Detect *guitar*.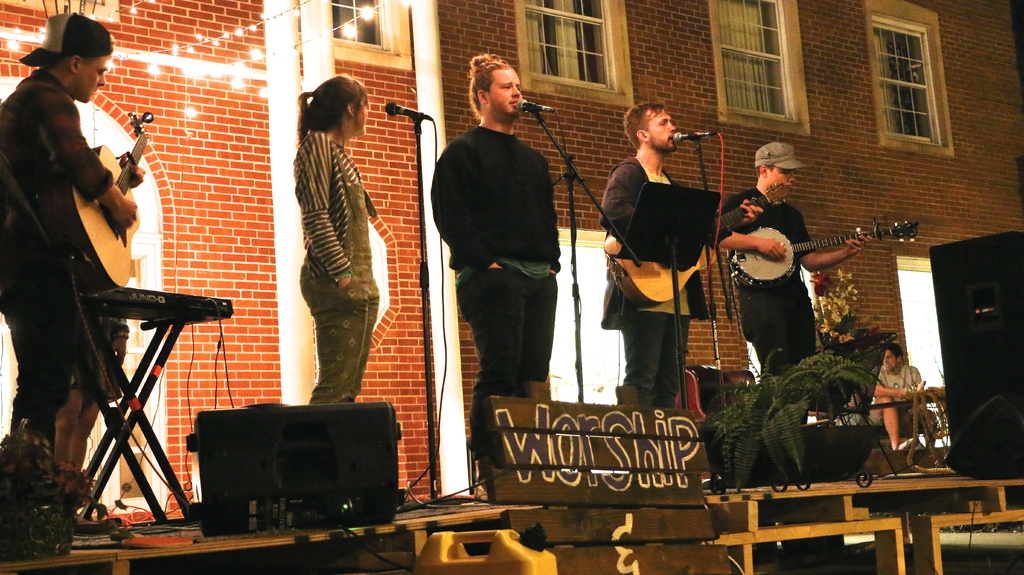
Detected at region(69, 111, 141, 290).
